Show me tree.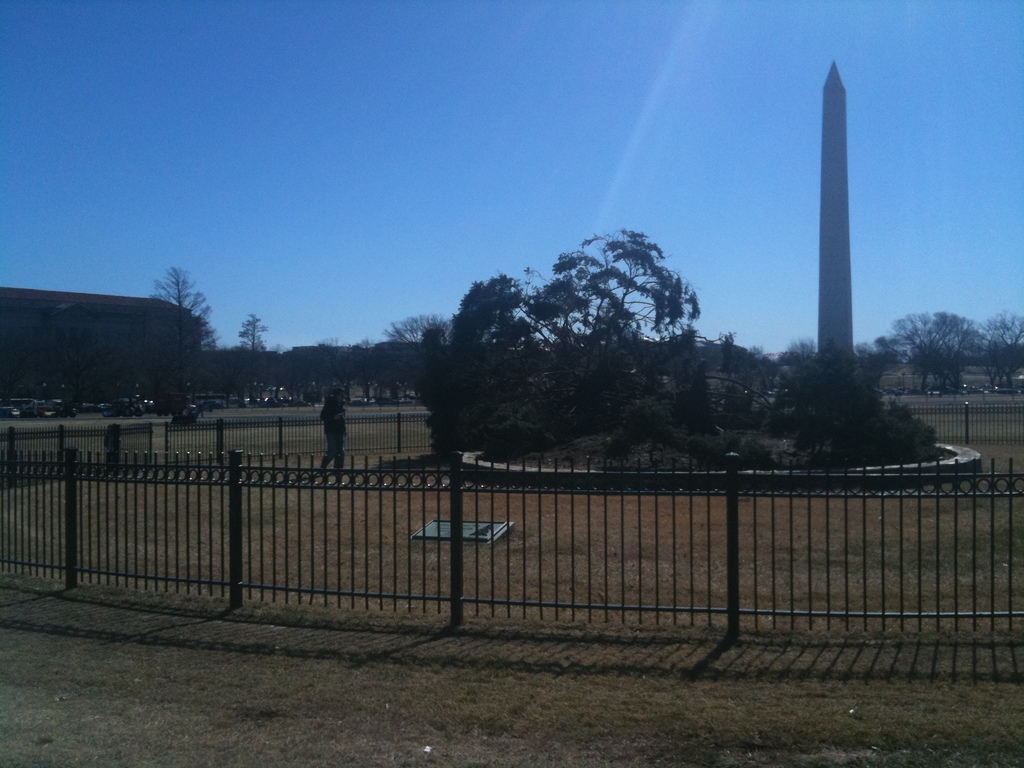
tree is here: bbox(385, 304, 451, 403).
